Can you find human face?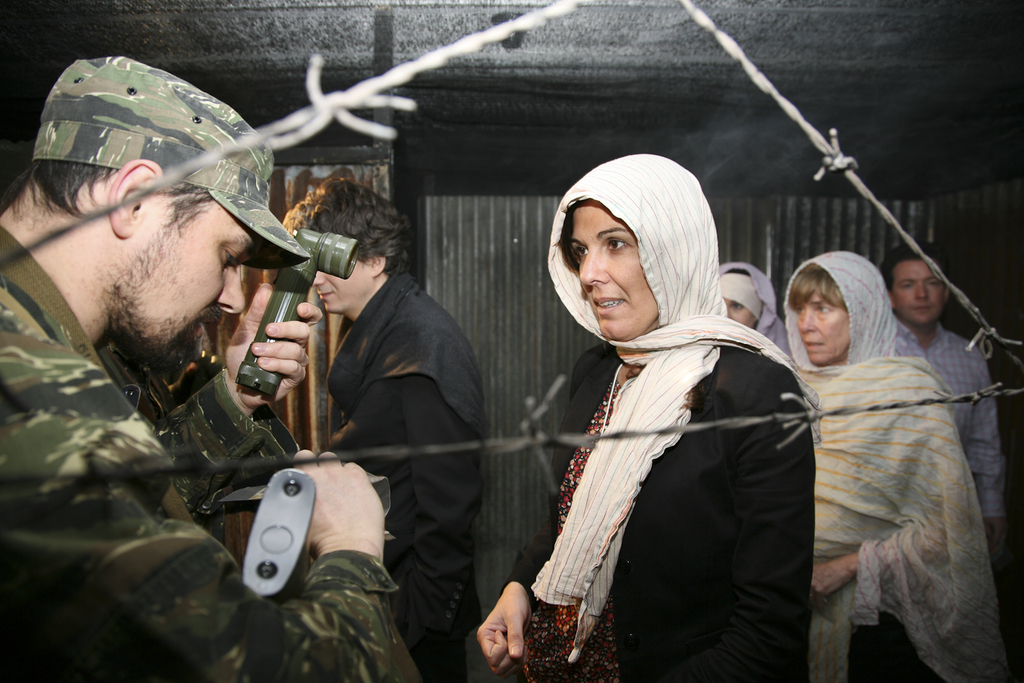
Yes, bounding box: 115:195:253:361.
